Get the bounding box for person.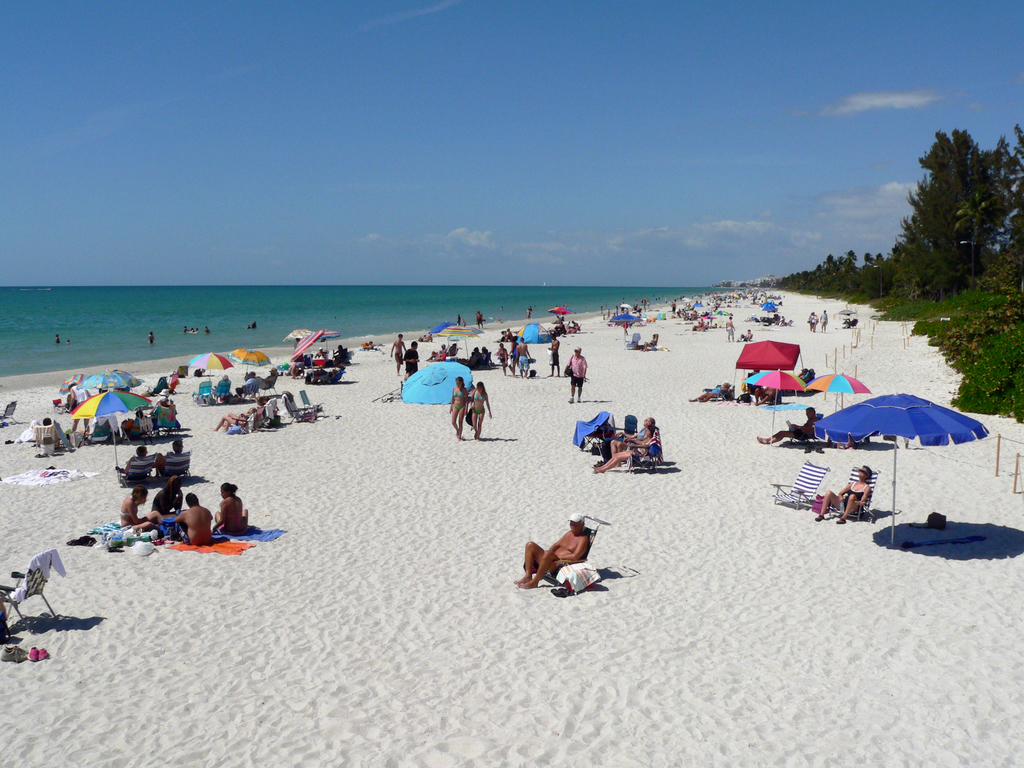
l=449, t=376, r=471, b=442.
